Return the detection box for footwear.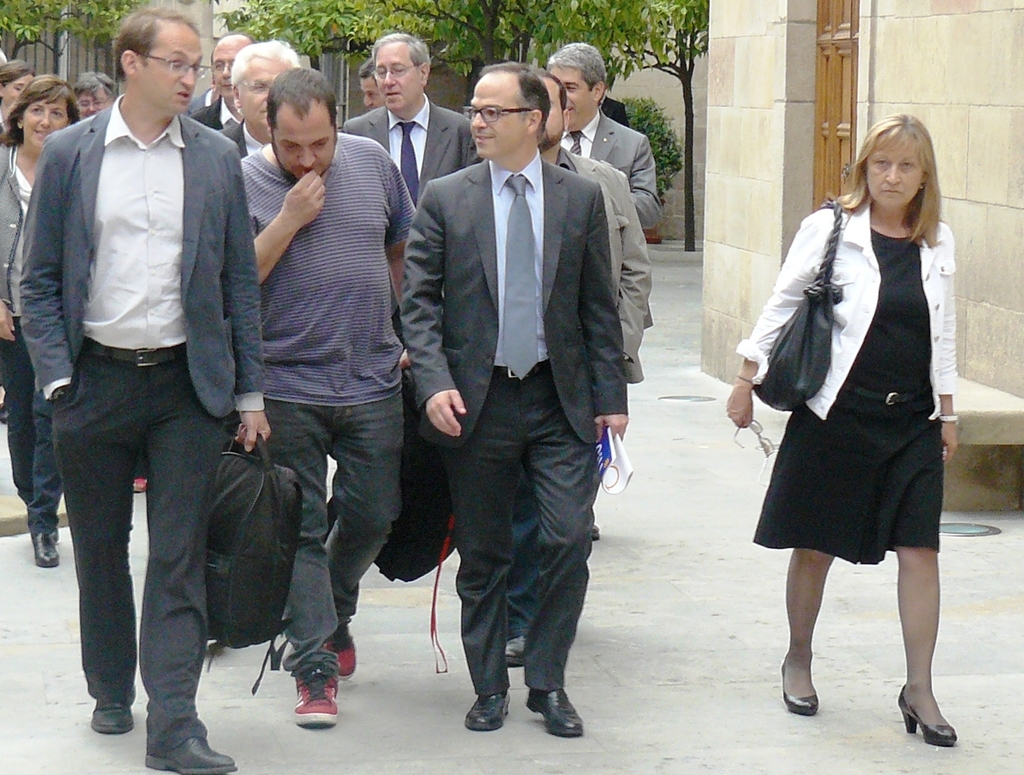
locate(292, 649, 341, 724).
